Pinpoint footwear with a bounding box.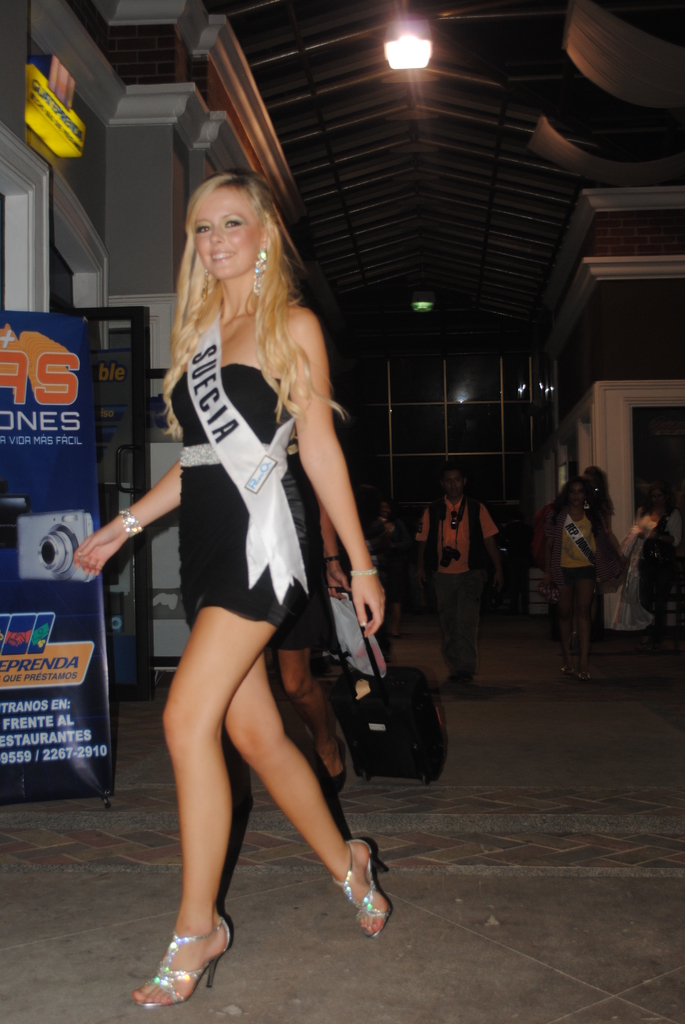
[441, 675, 453, 696].
